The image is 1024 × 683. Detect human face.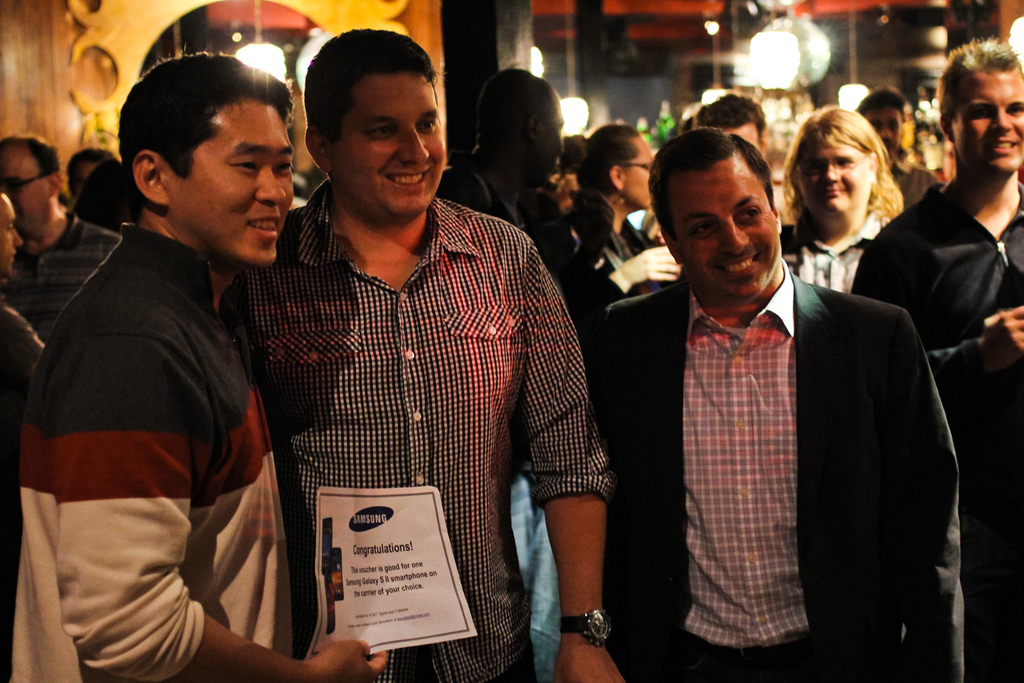
Detection: 953 67 1023 176.
